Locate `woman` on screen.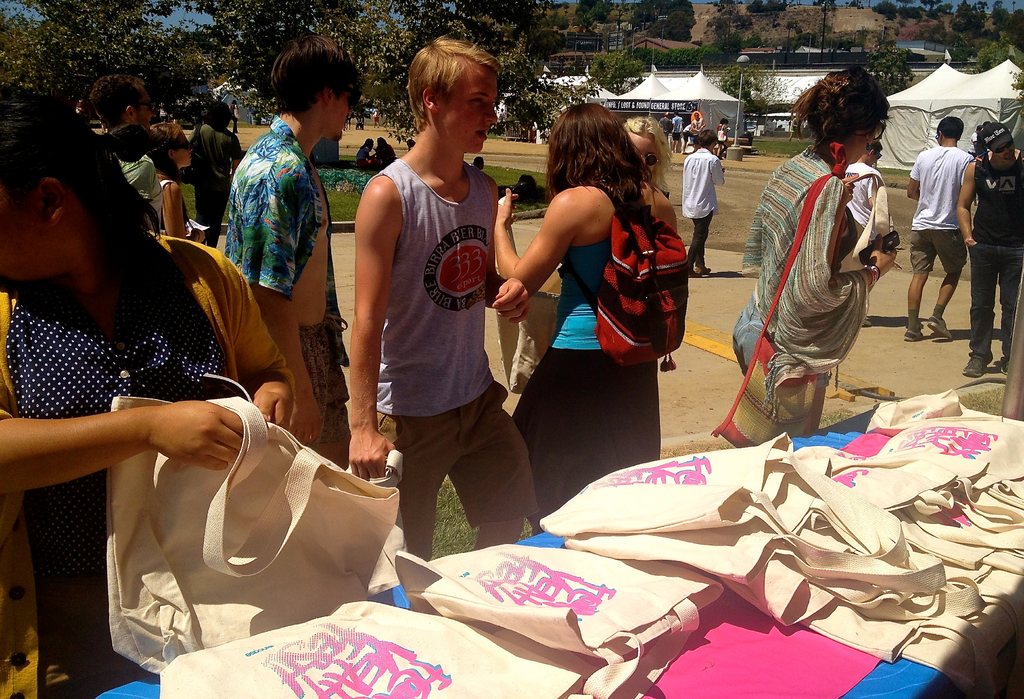
On screen at box=[500, 113, 700, 518].
